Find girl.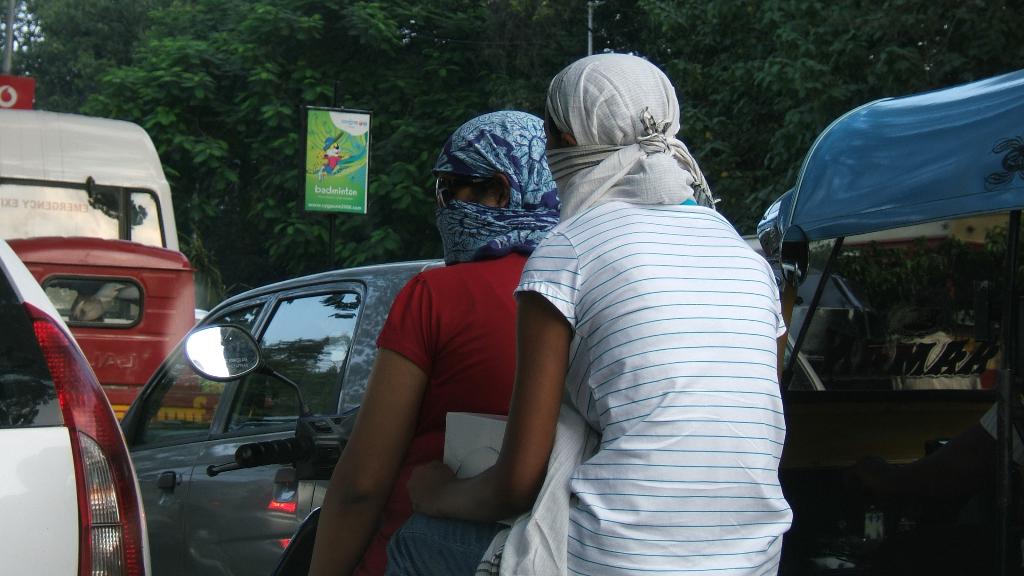
<bbox>383, 49, 796, 575</bbox>.
